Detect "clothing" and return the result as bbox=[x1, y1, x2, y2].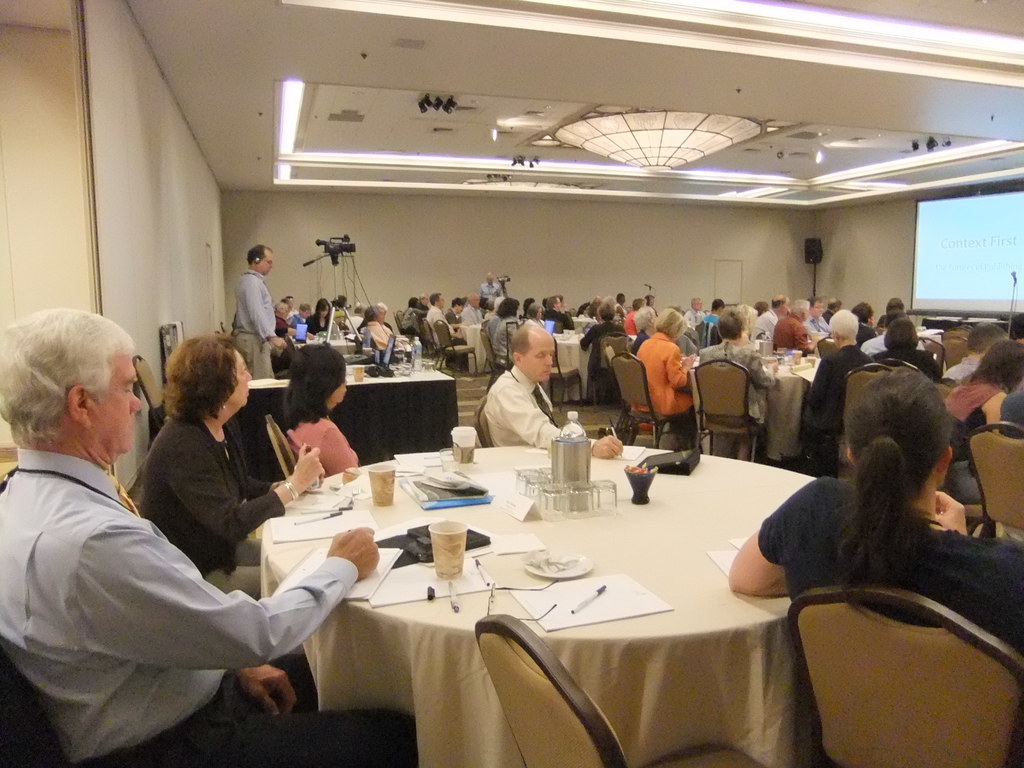
bbox=[874, 339, 944, 384].
